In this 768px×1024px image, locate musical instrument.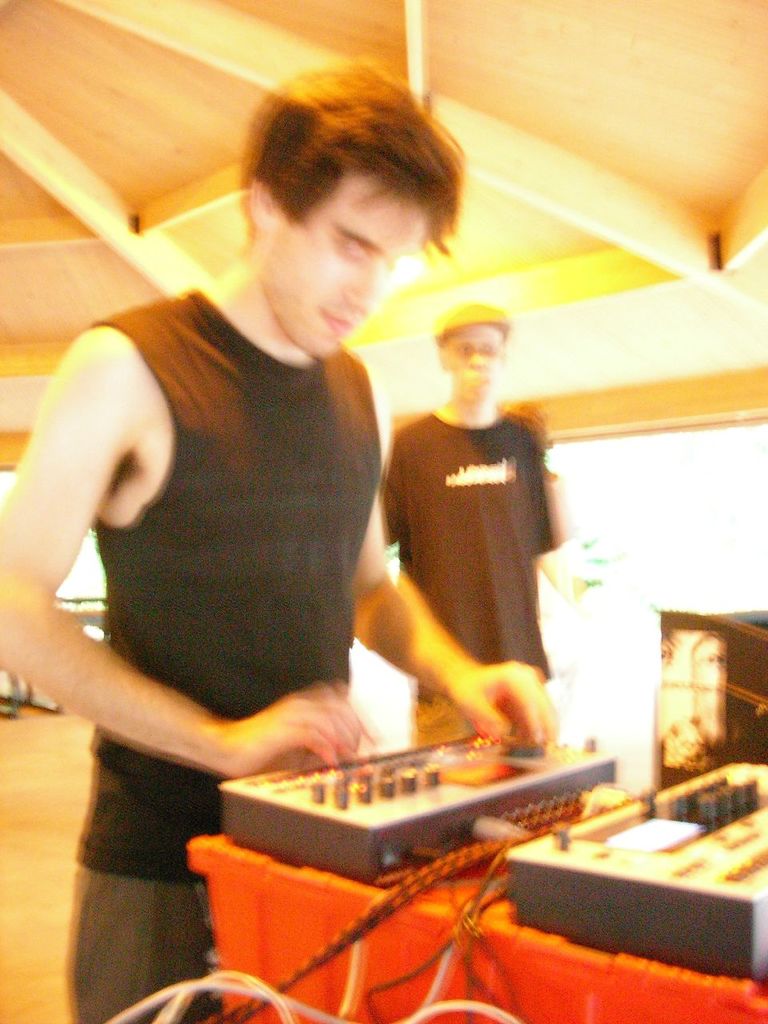
Bounding box: box=[206, 710, 617, 874].
